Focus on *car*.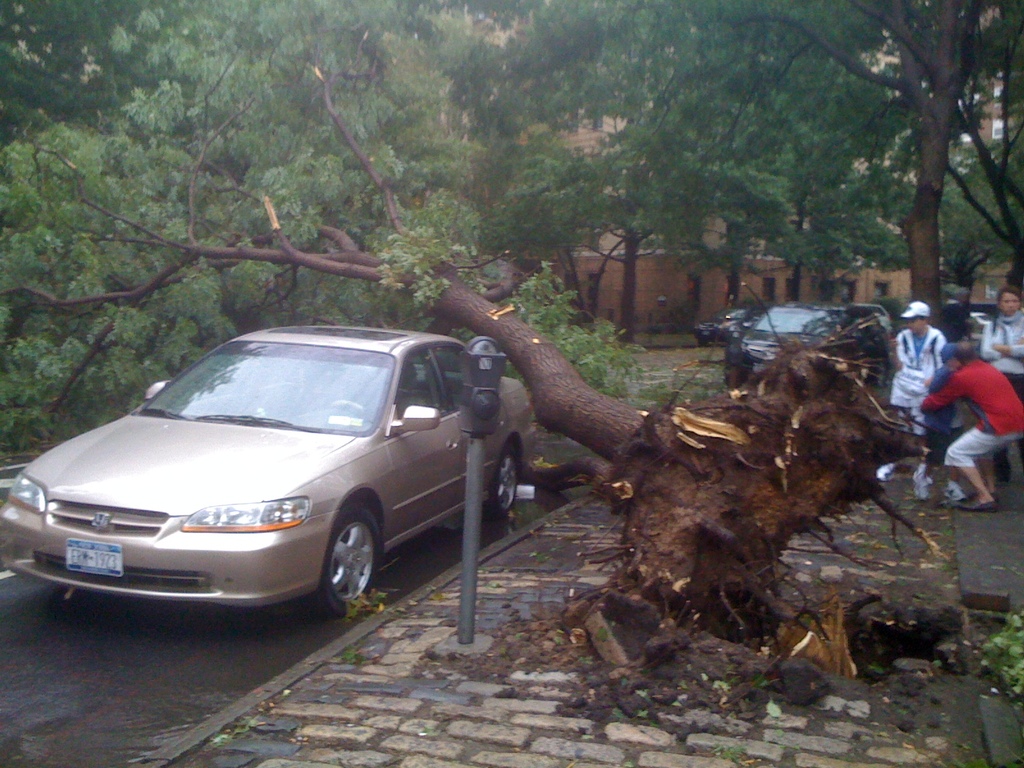
Focused at bbox=(5, 316, 526, 636).
